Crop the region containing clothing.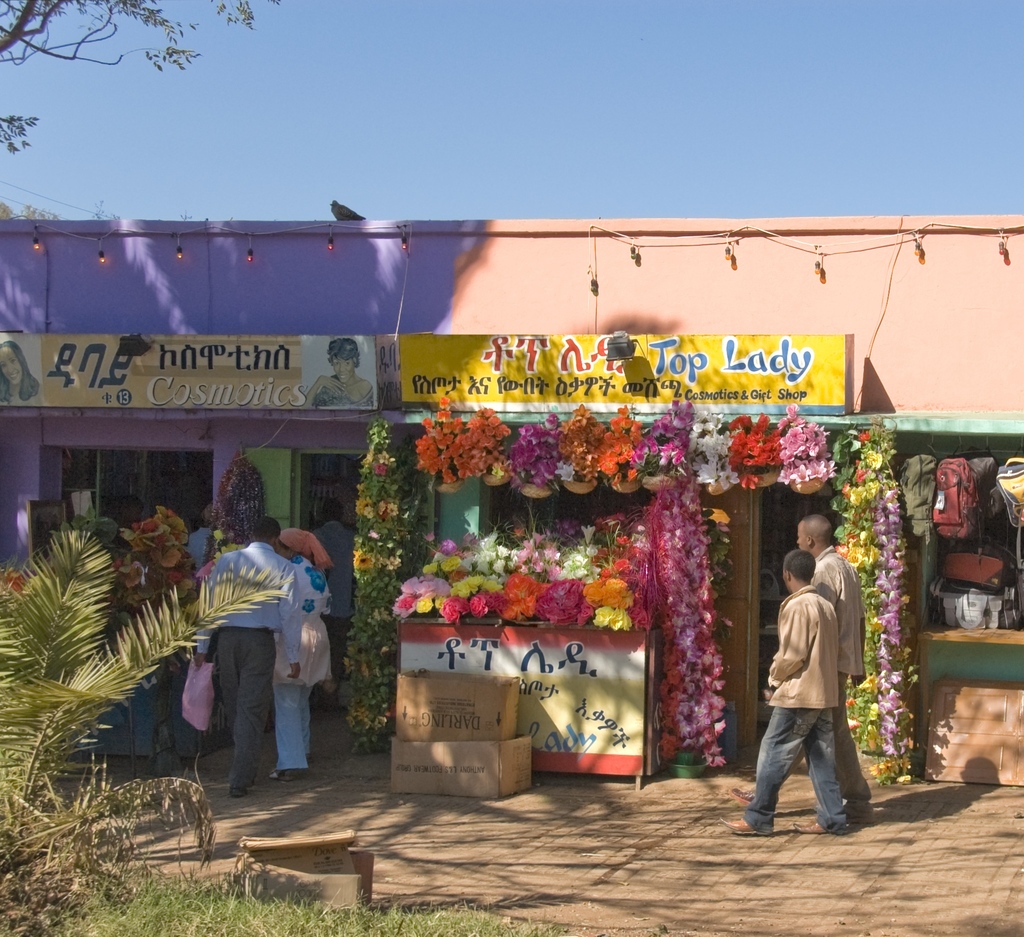
Crop region: (left=176, top=514, right=316, bottom=791).
